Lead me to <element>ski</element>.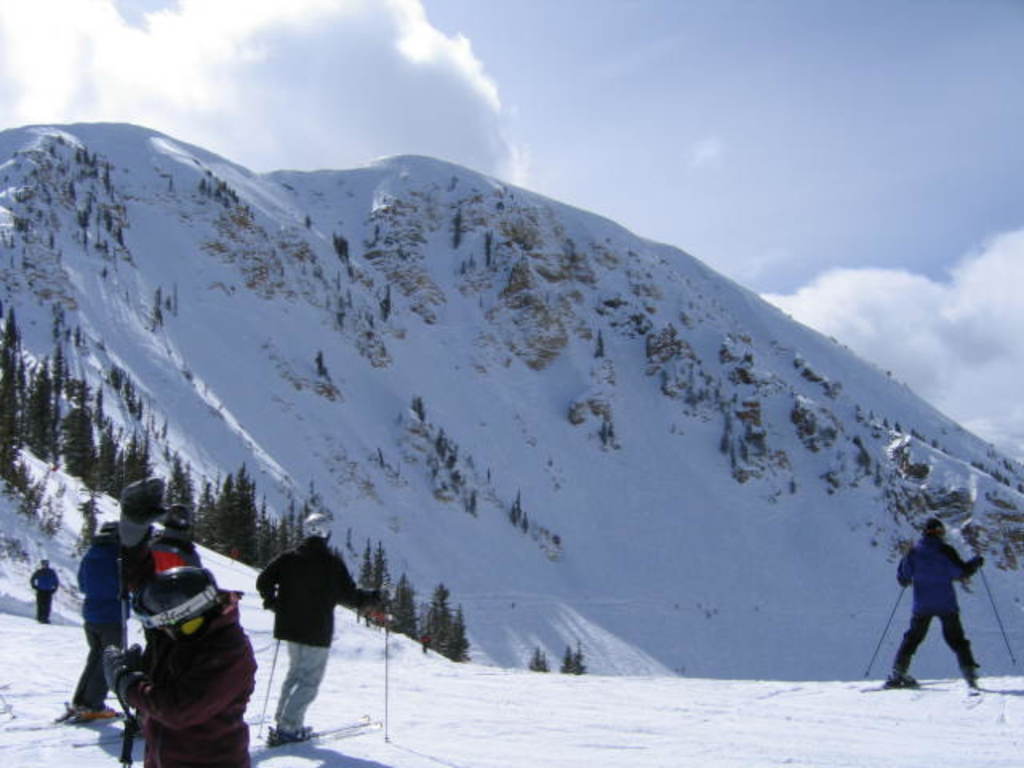
Lead to BBox(861, 674, 915, 690).
